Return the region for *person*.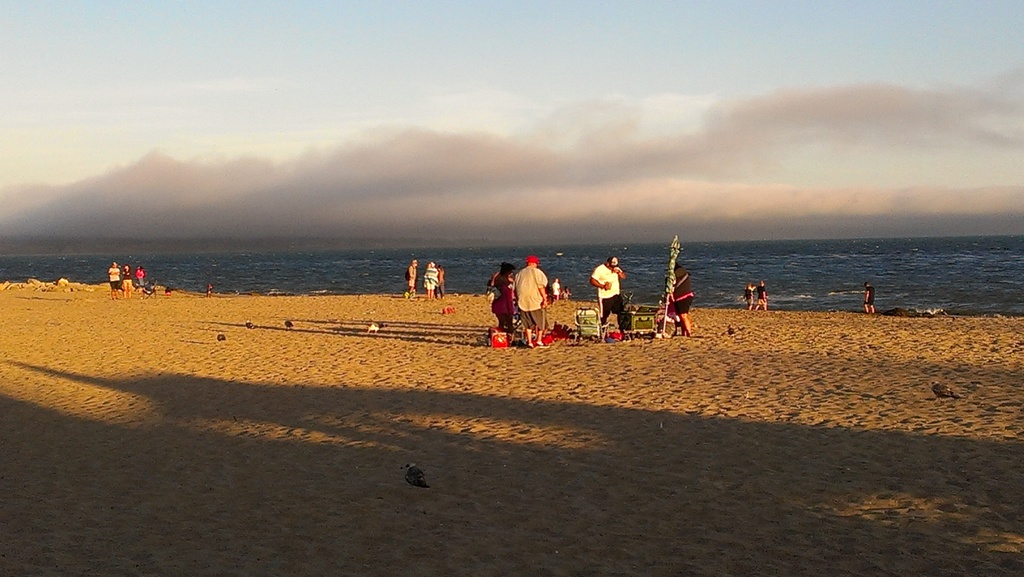
box=[667, 263, 698, 341].
